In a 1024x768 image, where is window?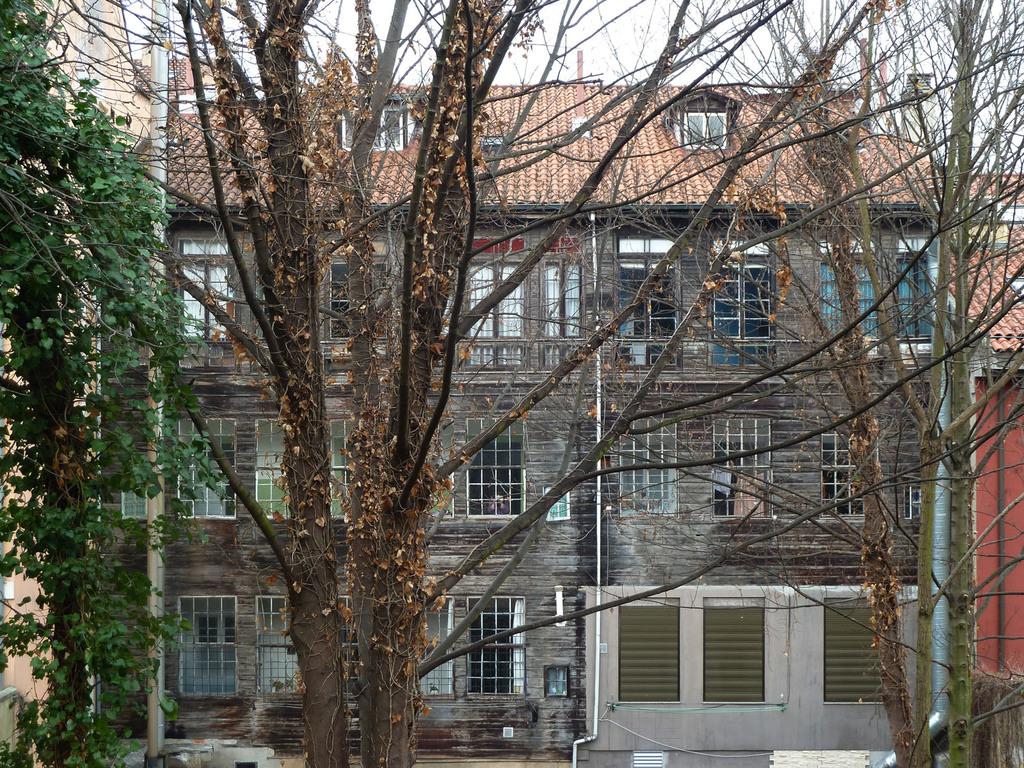
{"left": 452, "top": 252, "right": 592, "bottom": 366}.
